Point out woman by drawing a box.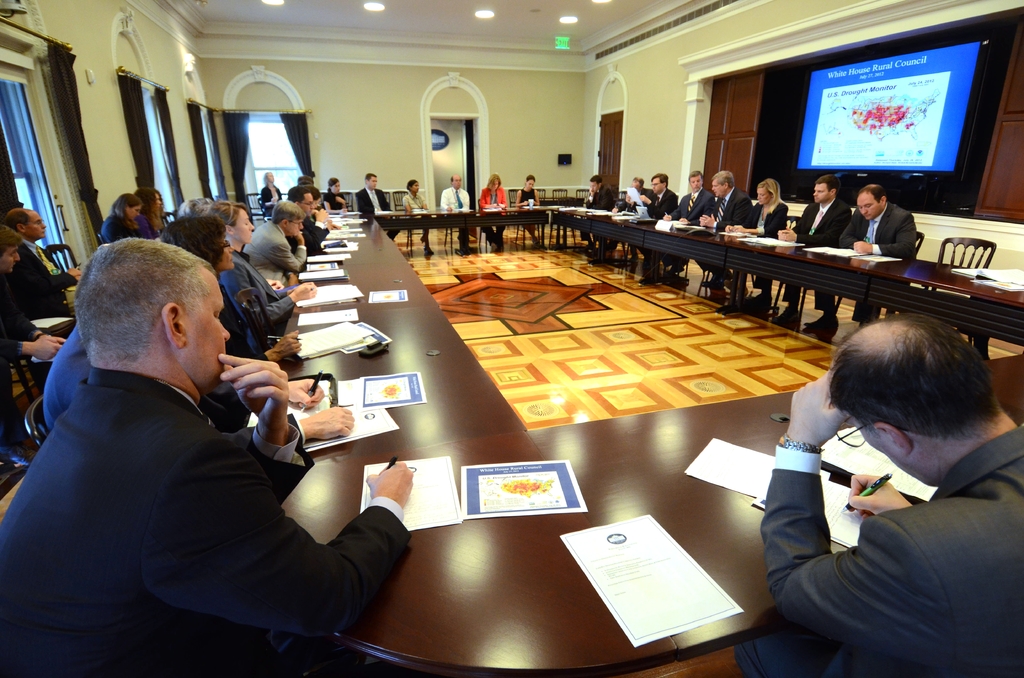
region(479, 173, 509, 255).
